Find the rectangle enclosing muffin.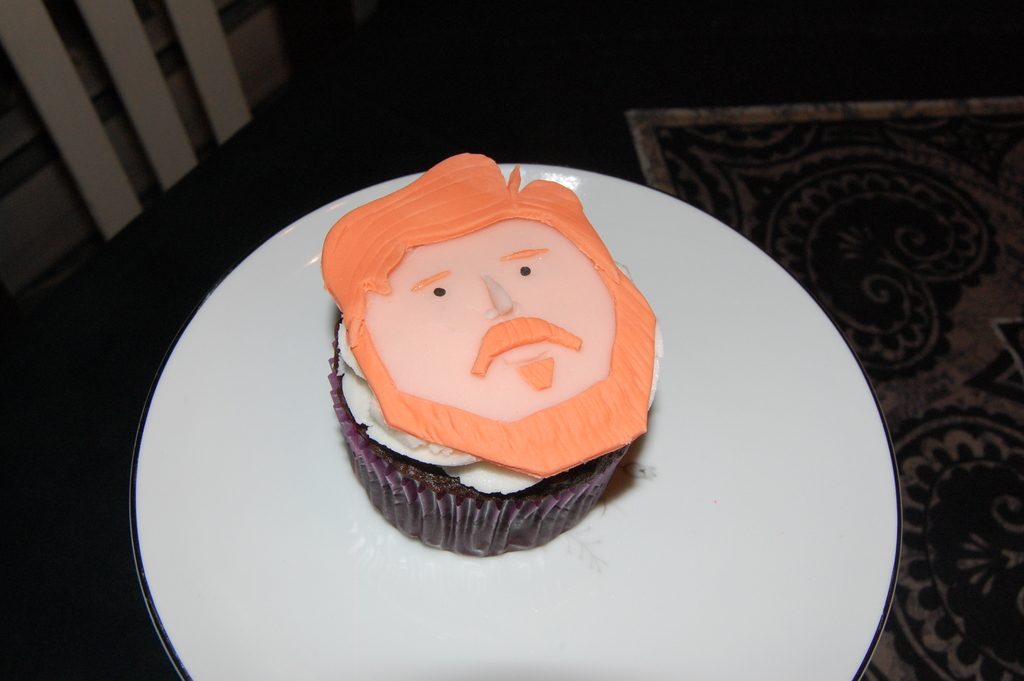
[left=319, top=151, right=664, bottom=559].
